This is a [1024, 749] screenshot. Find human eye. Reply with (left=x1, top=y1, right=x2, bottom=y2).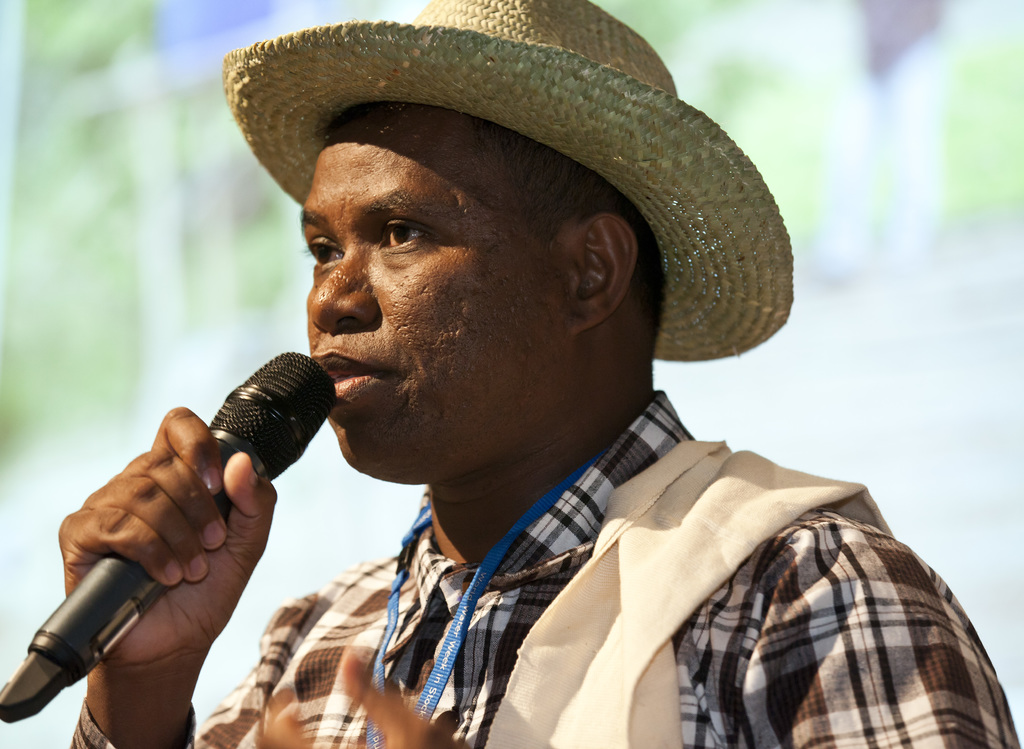
(left=364, top=189, right=446, bottom=270).
